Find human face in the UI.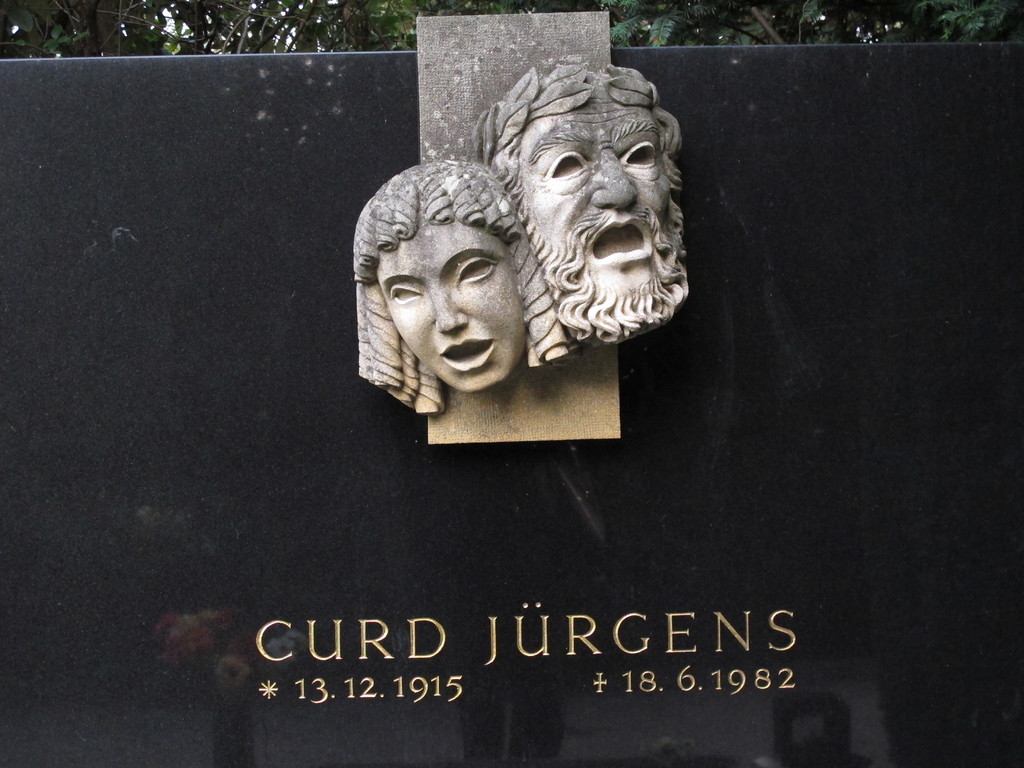
UI element at (523, 86, 672, 303).
